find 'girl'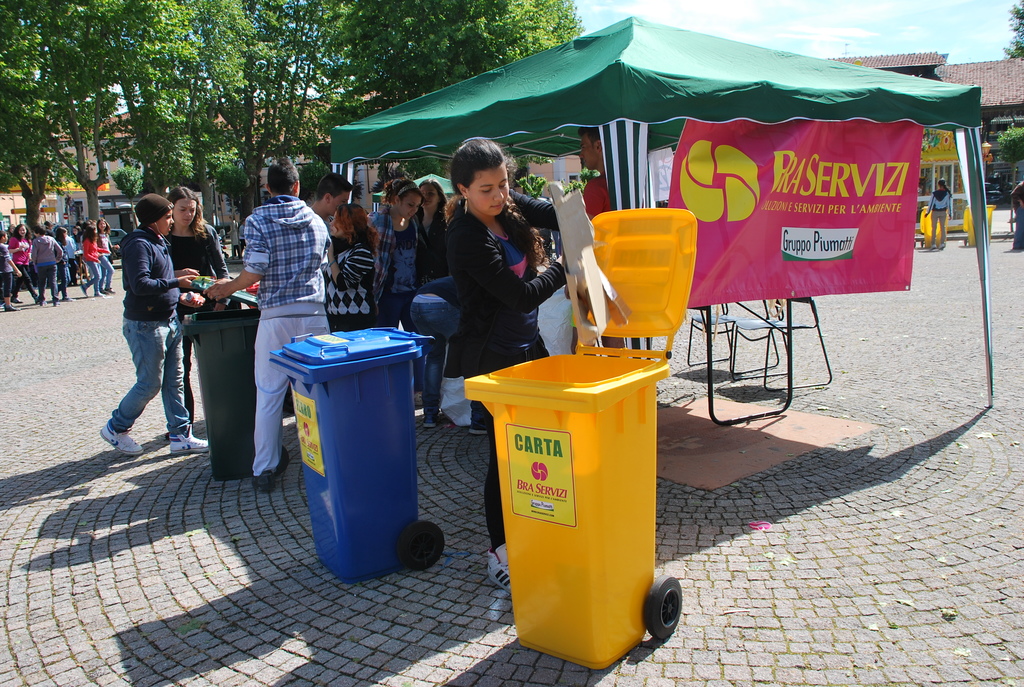
{"left": 442, "top": 133, "right": 568, "bottom": 591}
